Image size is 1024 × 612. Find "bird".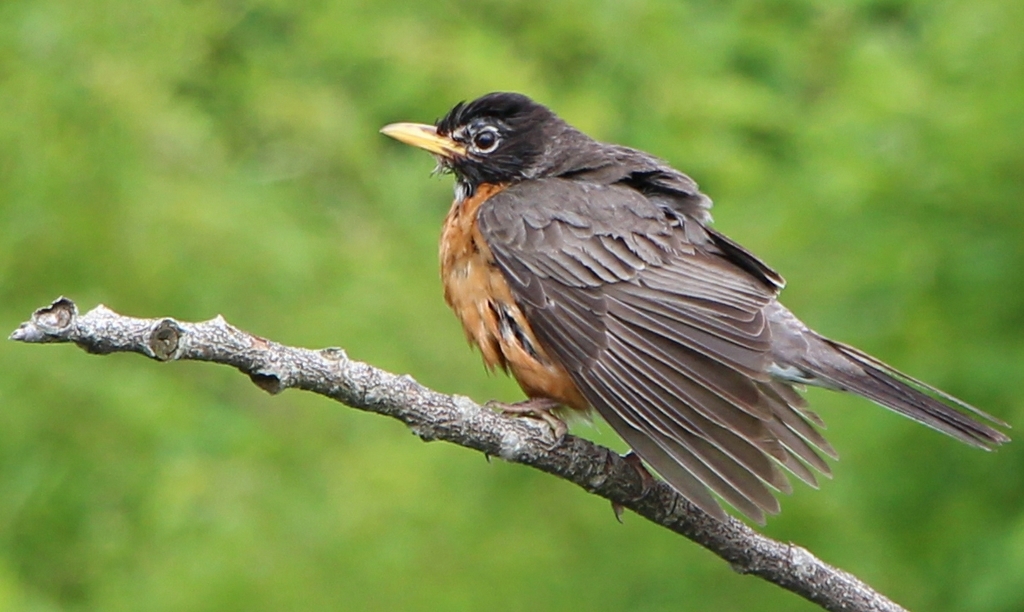
362, 117, 986, 514.
